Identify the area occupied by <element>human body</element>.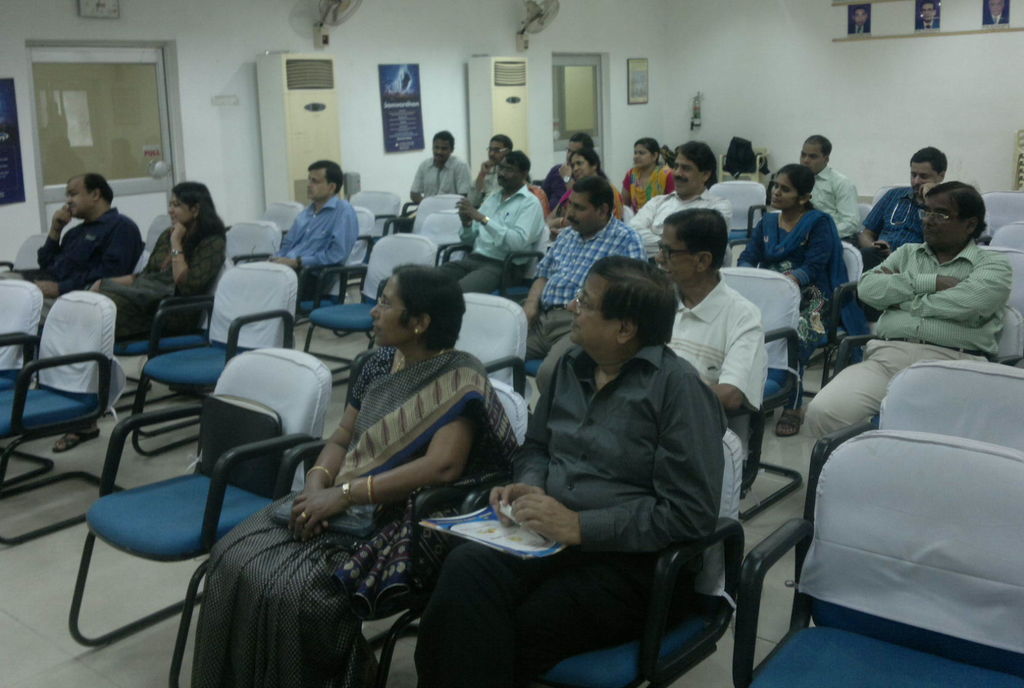
Area: 279,154,361,311.
